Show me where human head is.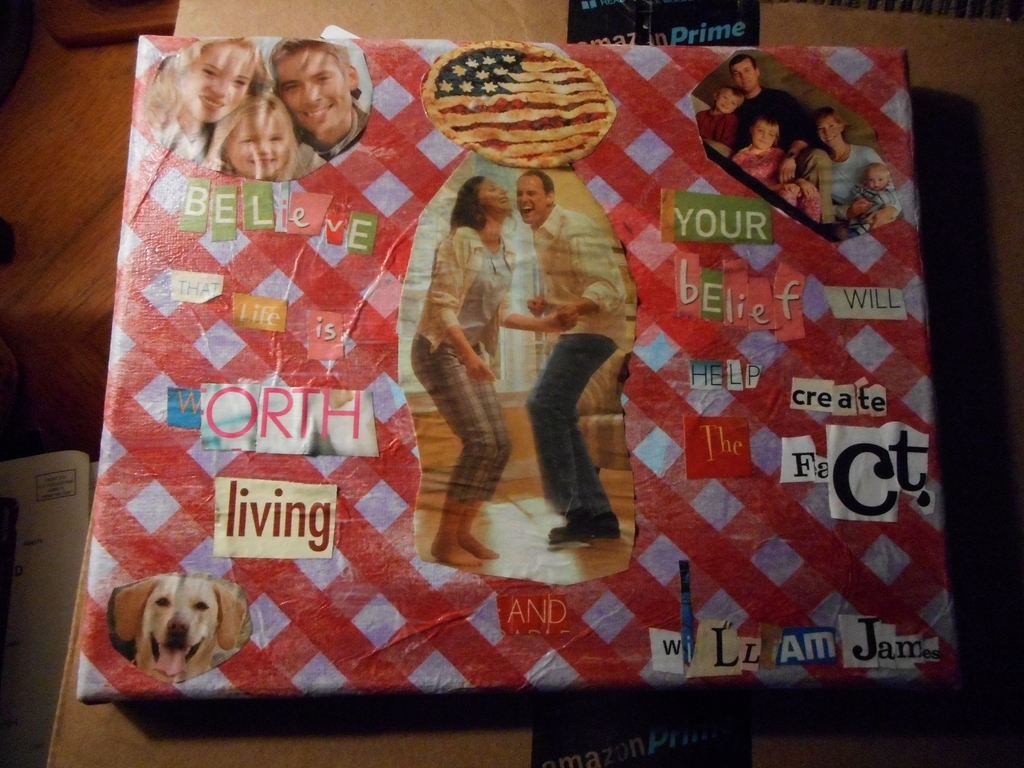
human head is at l=810, t=107, r=844, b=147.
